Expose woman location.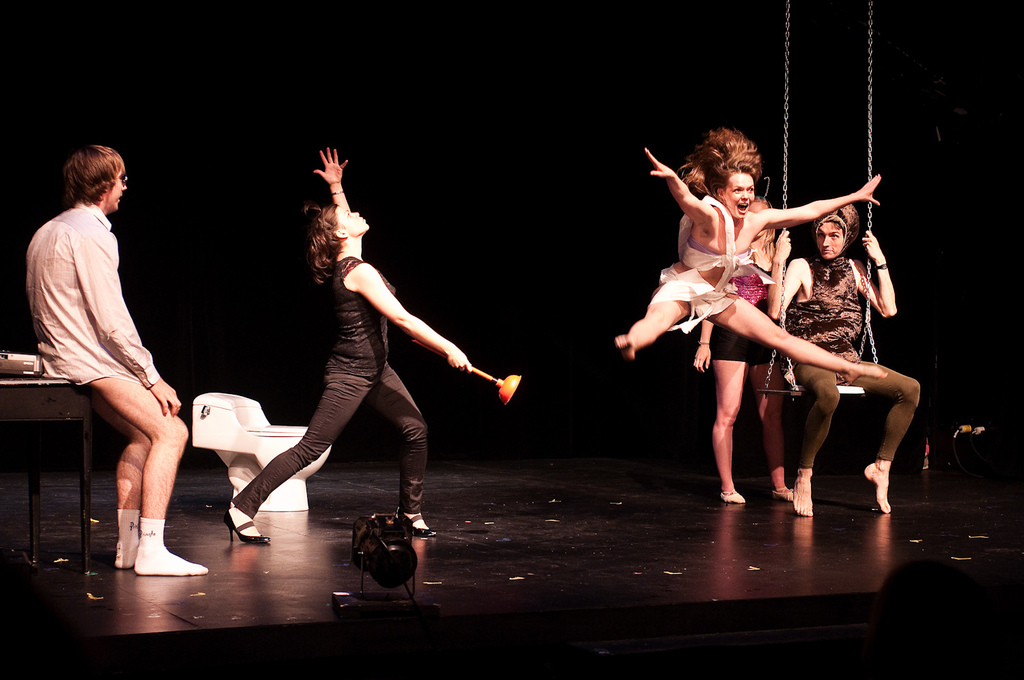
Exposed at (614, 128, 890, 386).
